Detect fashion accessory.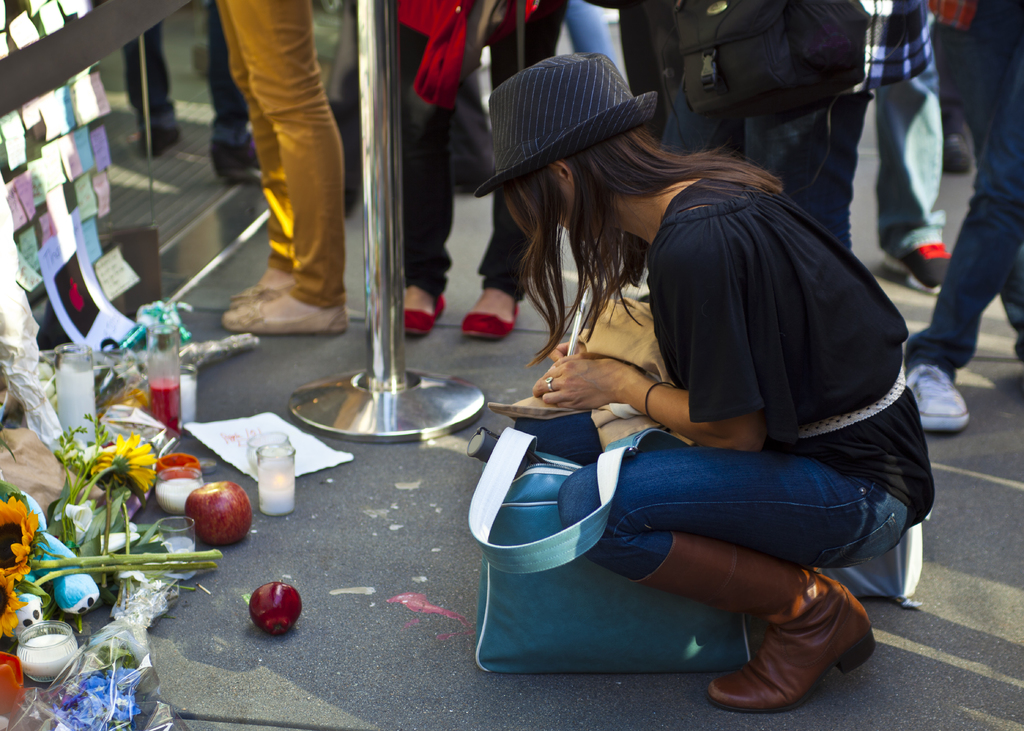
Detected at (884, 243, 951, 293).
